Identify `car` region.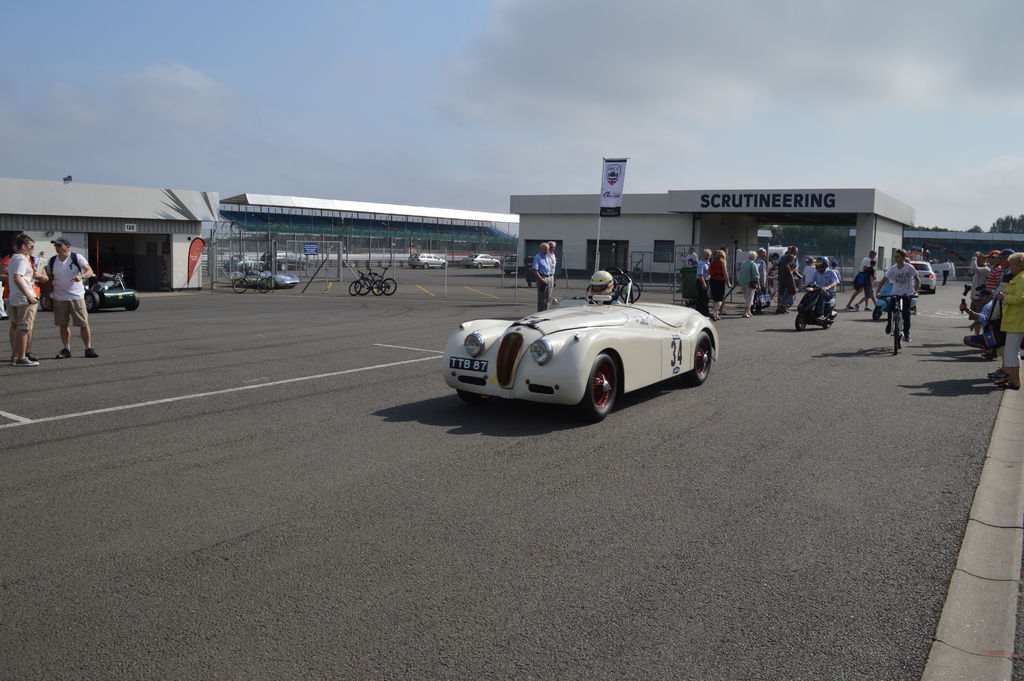
Region: 234:259:298:298.
